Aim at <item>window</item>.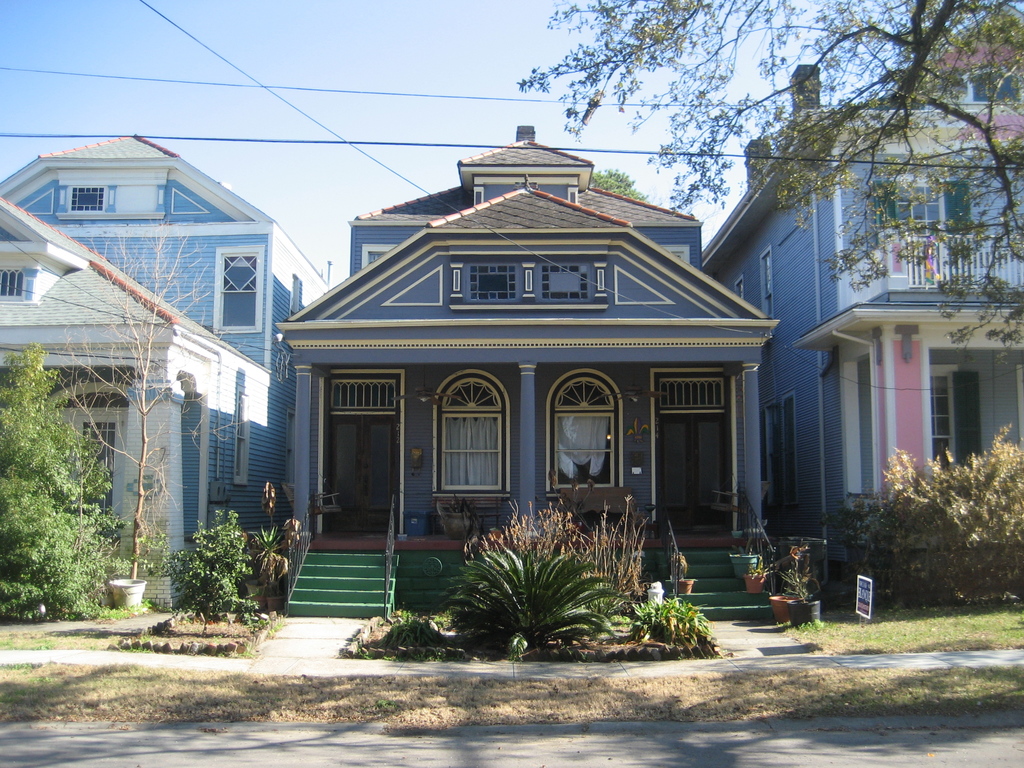
Aimed at [0,266,26,301].
